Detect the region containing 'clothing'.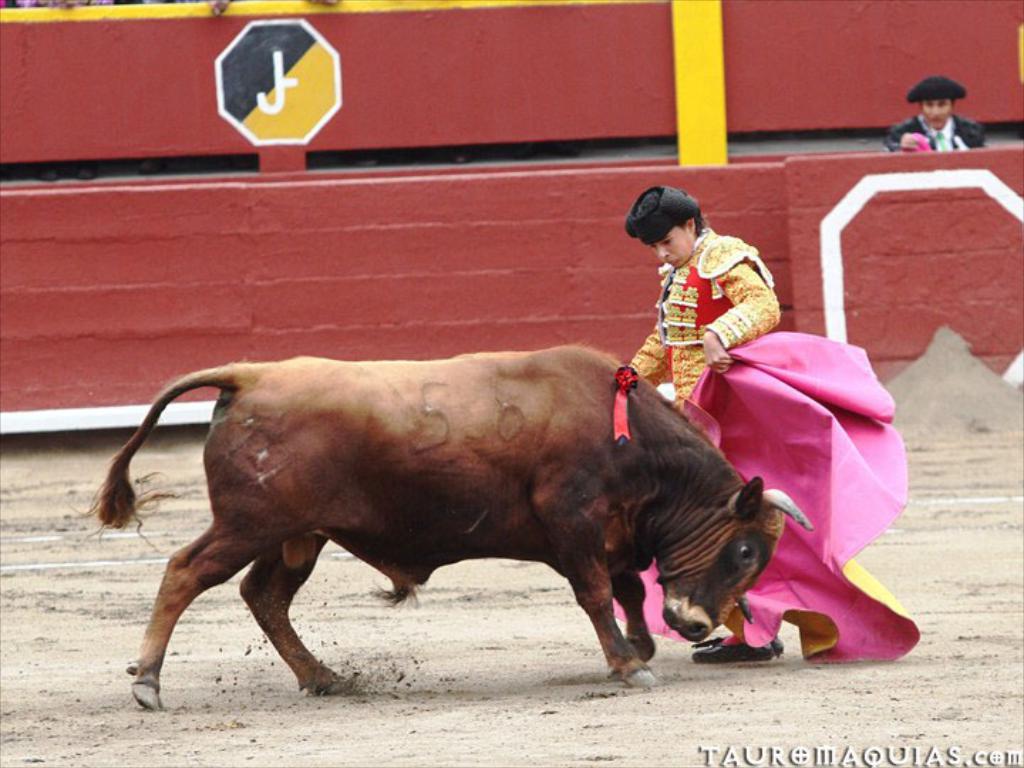
detection(619, 225, 789, 658).
